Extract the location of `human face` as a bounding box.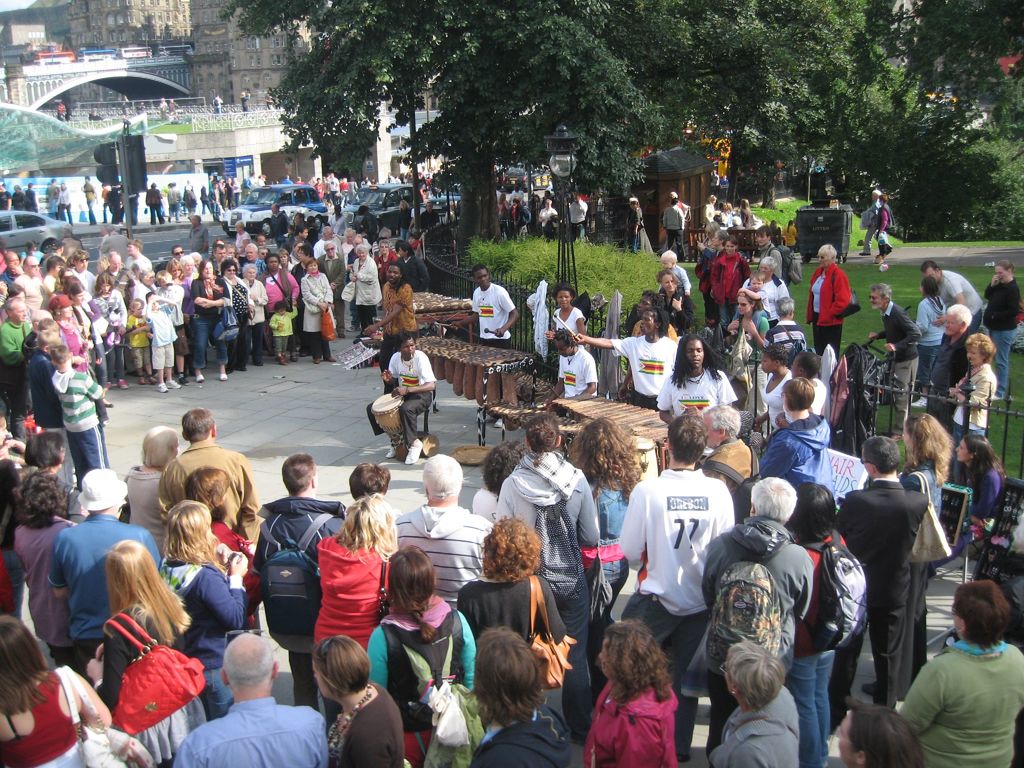
rect(687, 336, 705, 371).
